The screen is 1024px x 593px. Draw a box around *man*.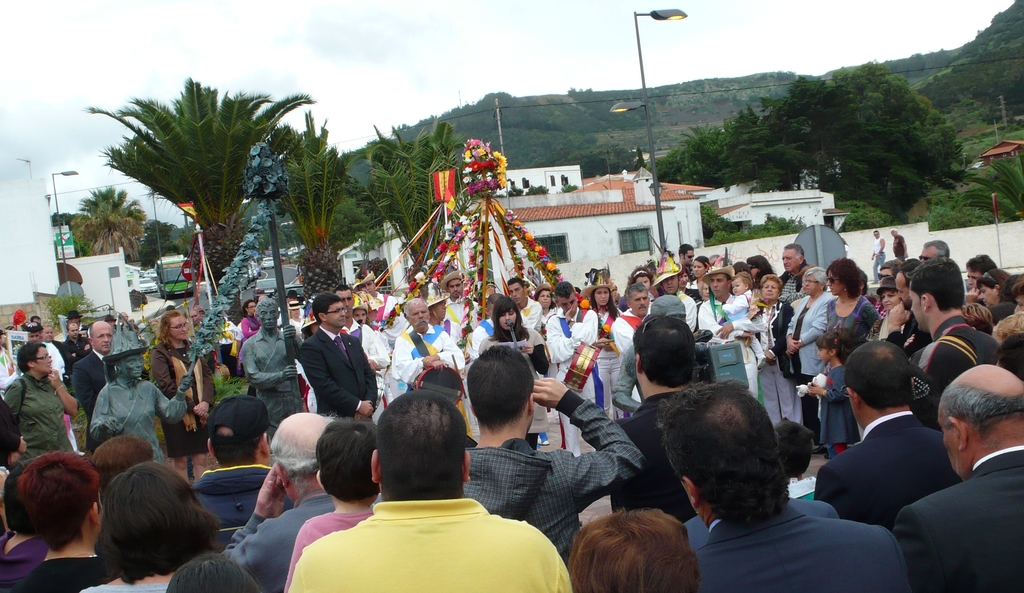
(465, 342, 646, 569).
